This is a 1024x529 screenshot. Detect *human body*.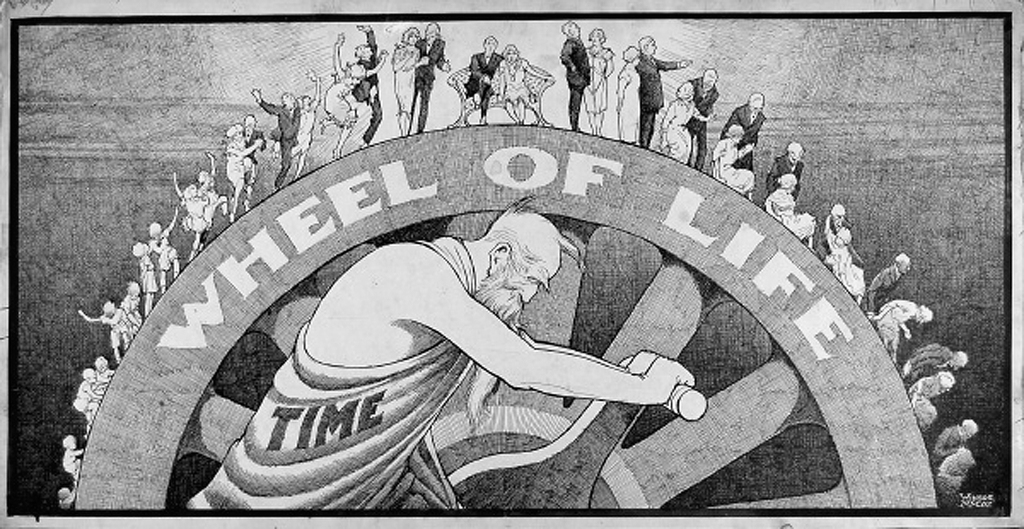
l=932, t=414, r=979, b=491.
